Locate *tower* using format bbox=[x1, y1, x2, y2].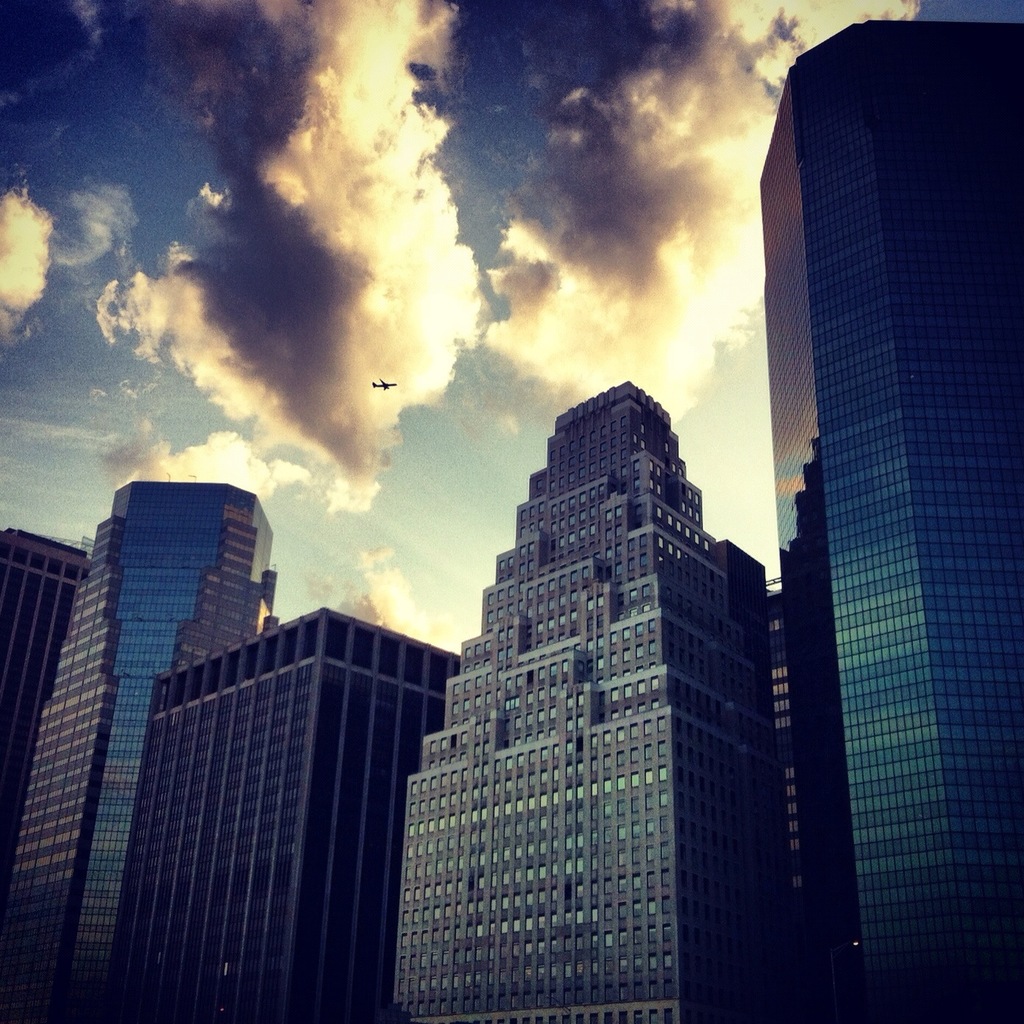
bbox=[404, 382, 876, 1023].
